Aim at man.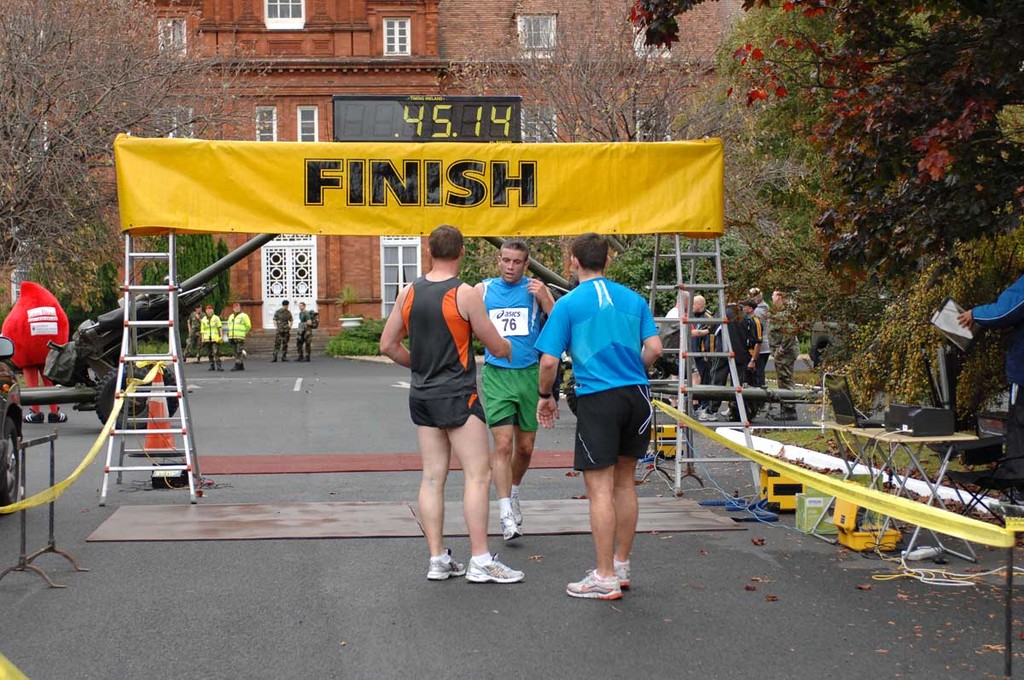
Aimed at crop(272, 302, 294, 360).
